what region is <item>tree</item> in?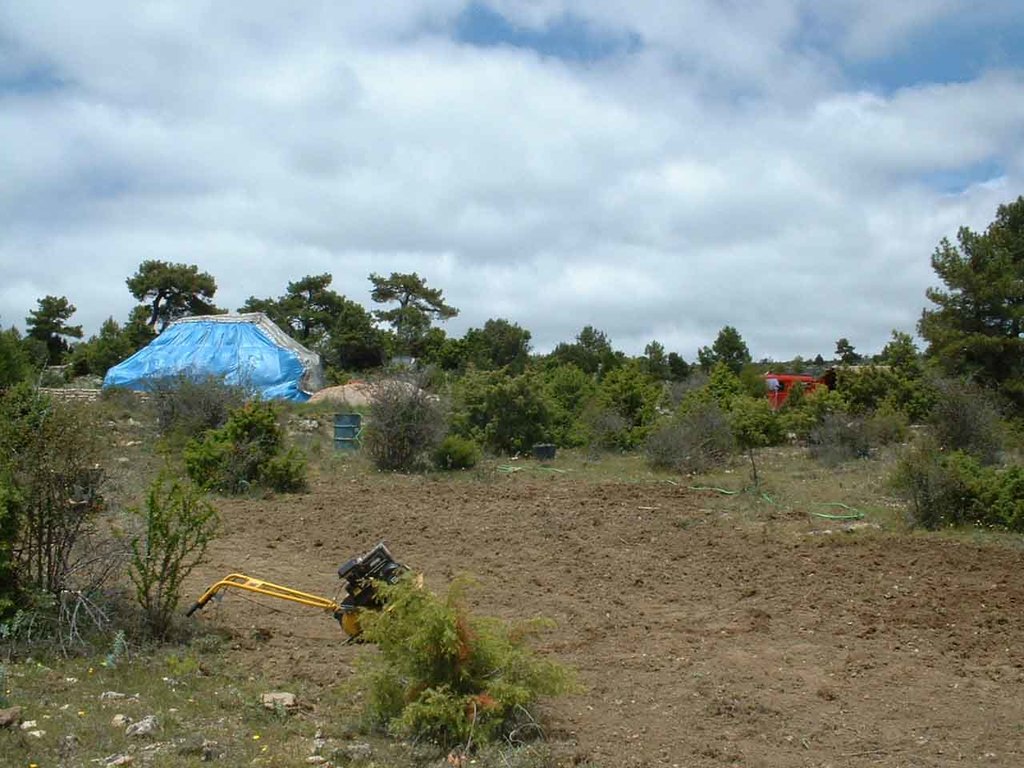
(365, 265, 459, 362).
